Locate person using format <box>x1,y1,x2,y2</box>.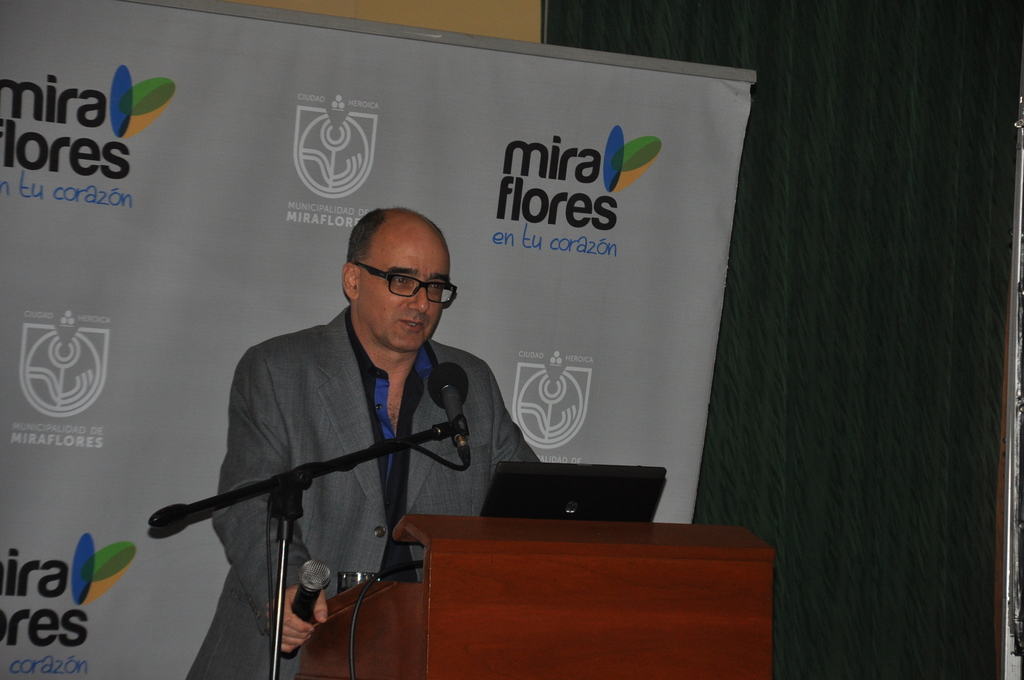
<box>141,238,486,665</box>.
